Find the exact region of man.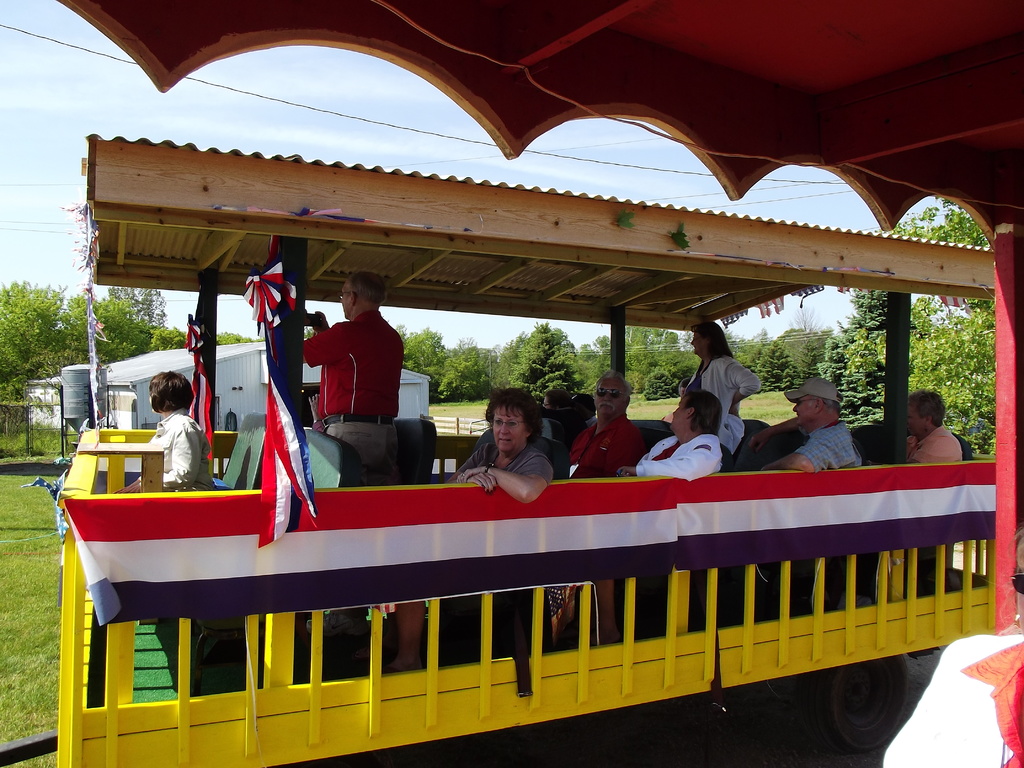
Exact region: Rect(560, 367, 647, 483).
